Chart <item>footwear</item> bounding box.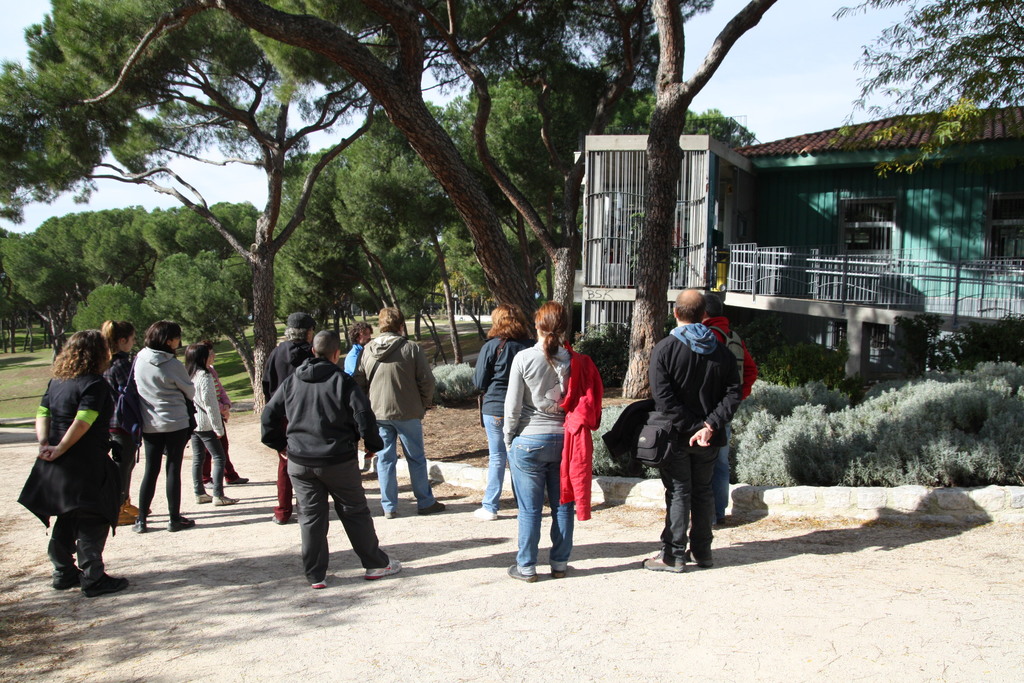
Charted: (x1=271, y1=511, x2=281, y2=525).
